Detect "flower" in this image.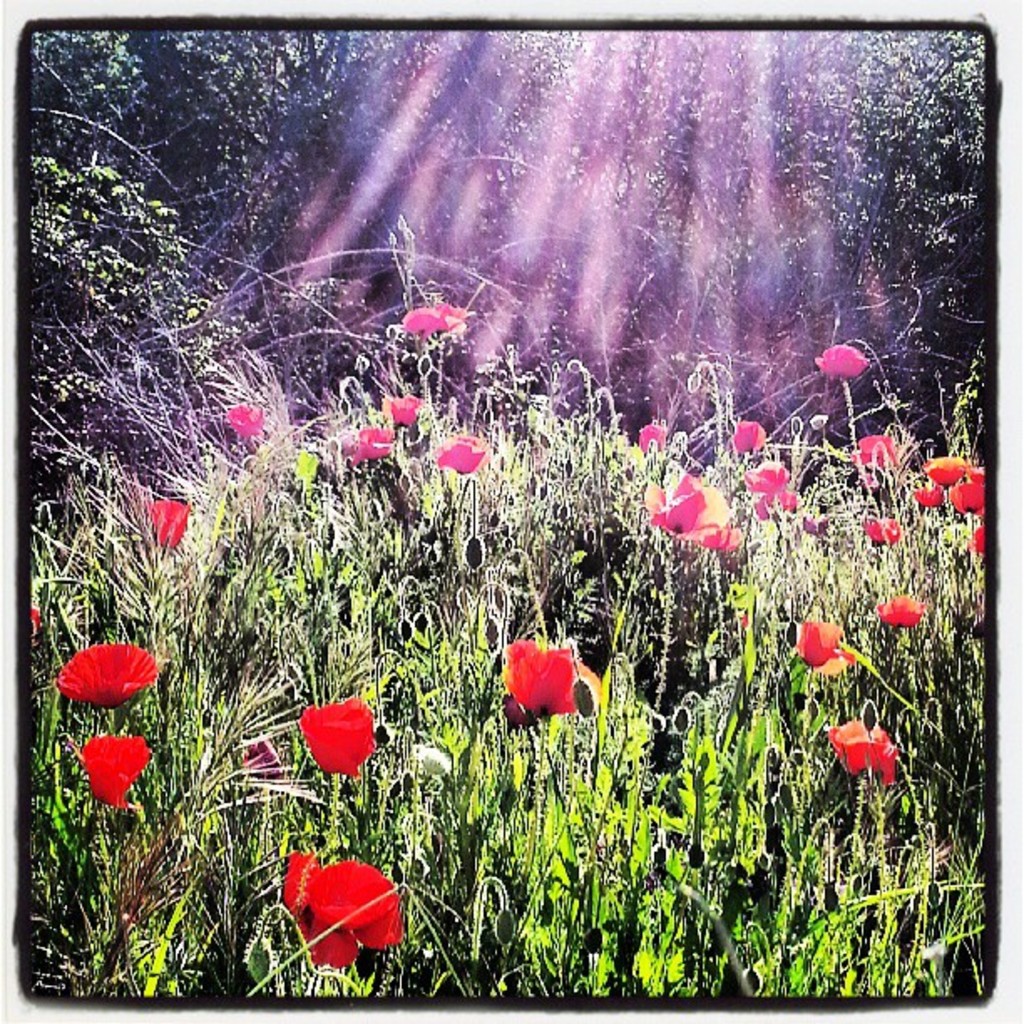
Detection: bbox=(832, 718, 902, 783).
